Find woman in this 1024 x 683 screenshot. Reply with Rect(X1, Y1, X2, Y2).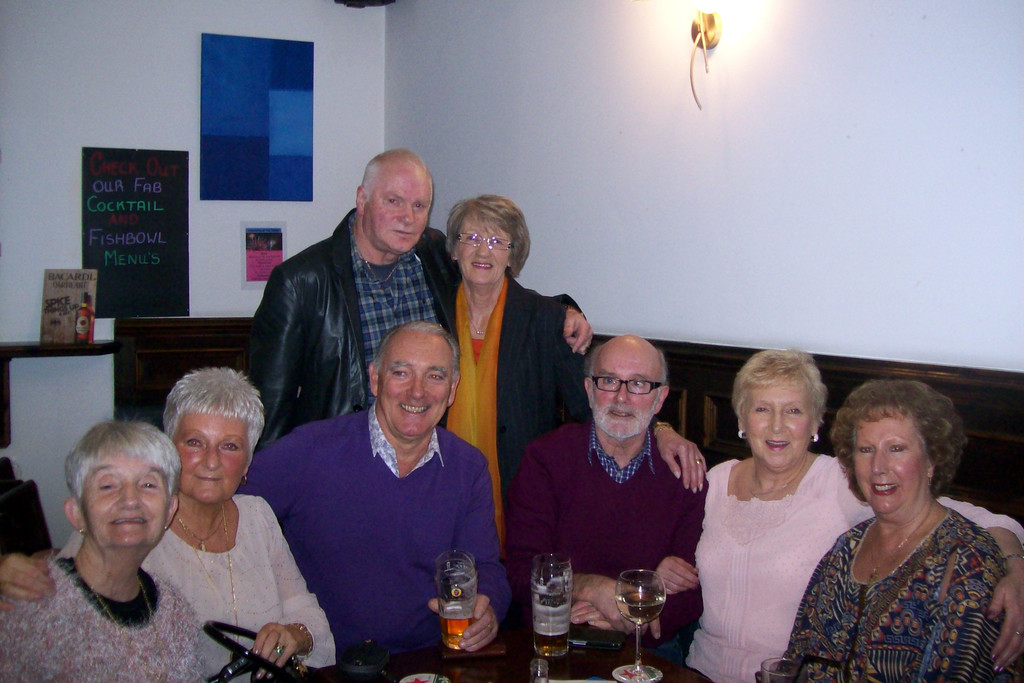
Rect(0, 367, 341, 682).
